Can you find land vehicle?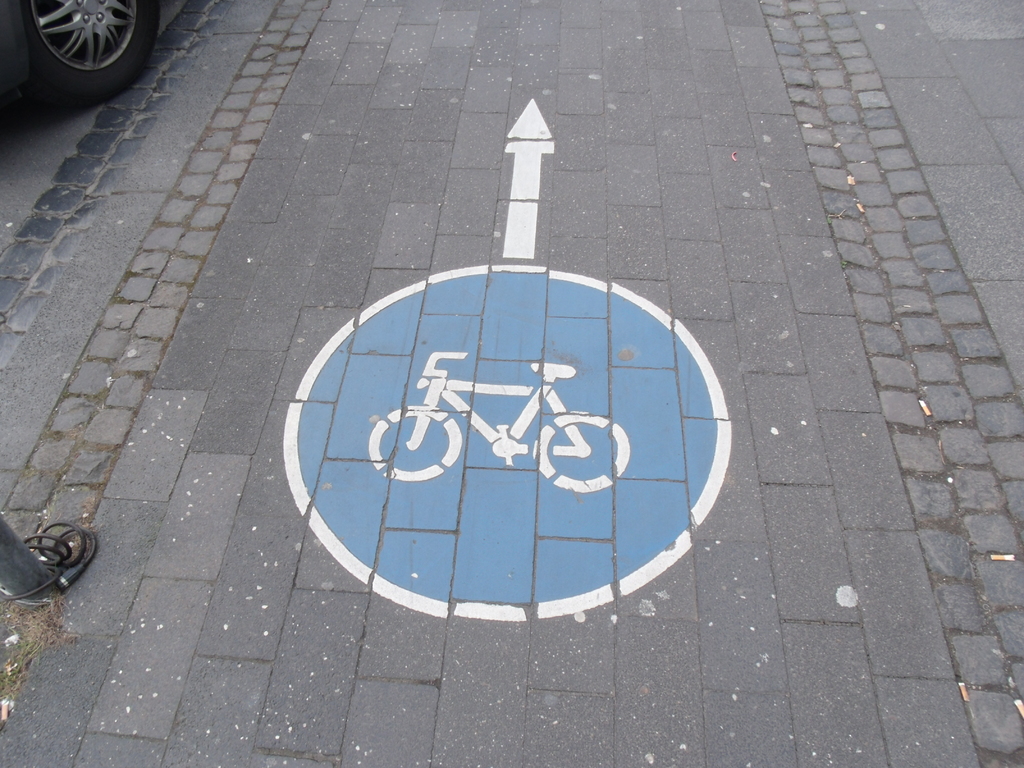
Yes, bounding box: detection(0, 0, 158, 95).
